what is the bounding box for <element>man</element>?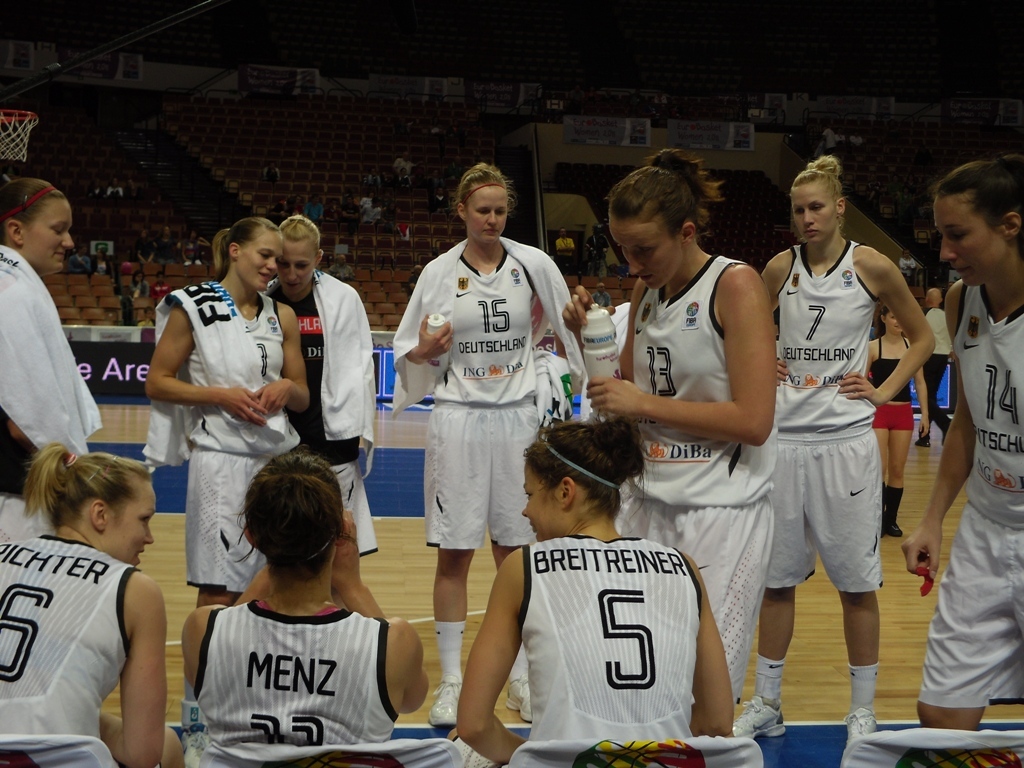
box(152, 224, 182, 268).
